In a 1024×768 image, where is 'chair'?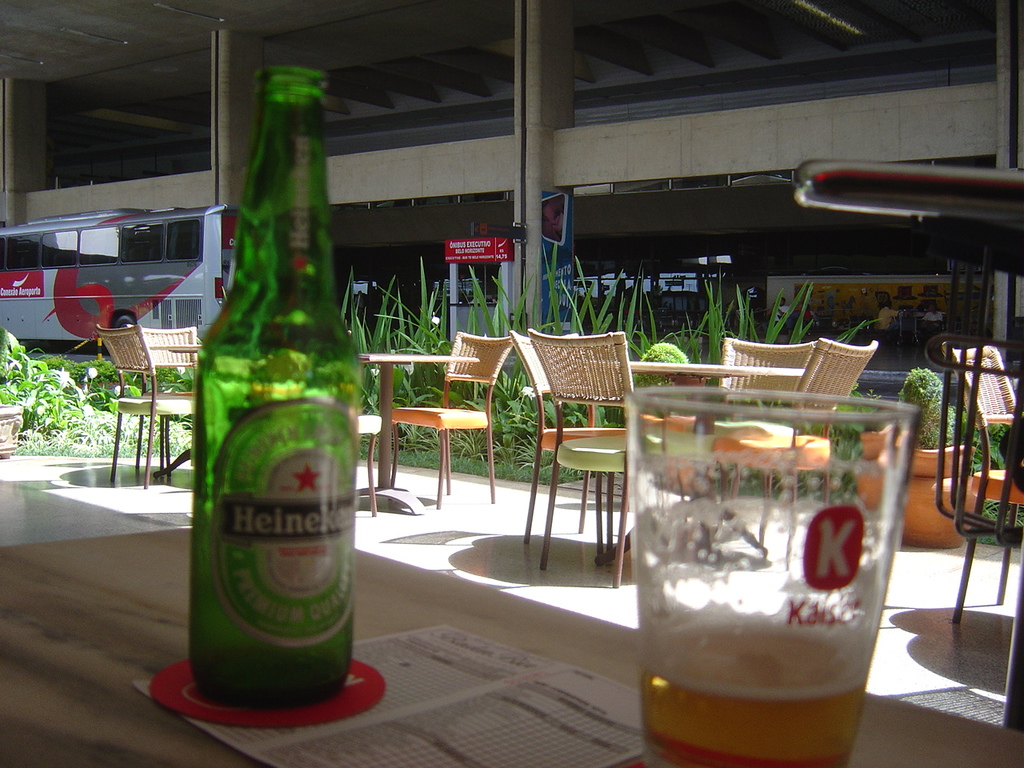
pyautogui.locateOnScreen(943, 341, 1023, 625).
